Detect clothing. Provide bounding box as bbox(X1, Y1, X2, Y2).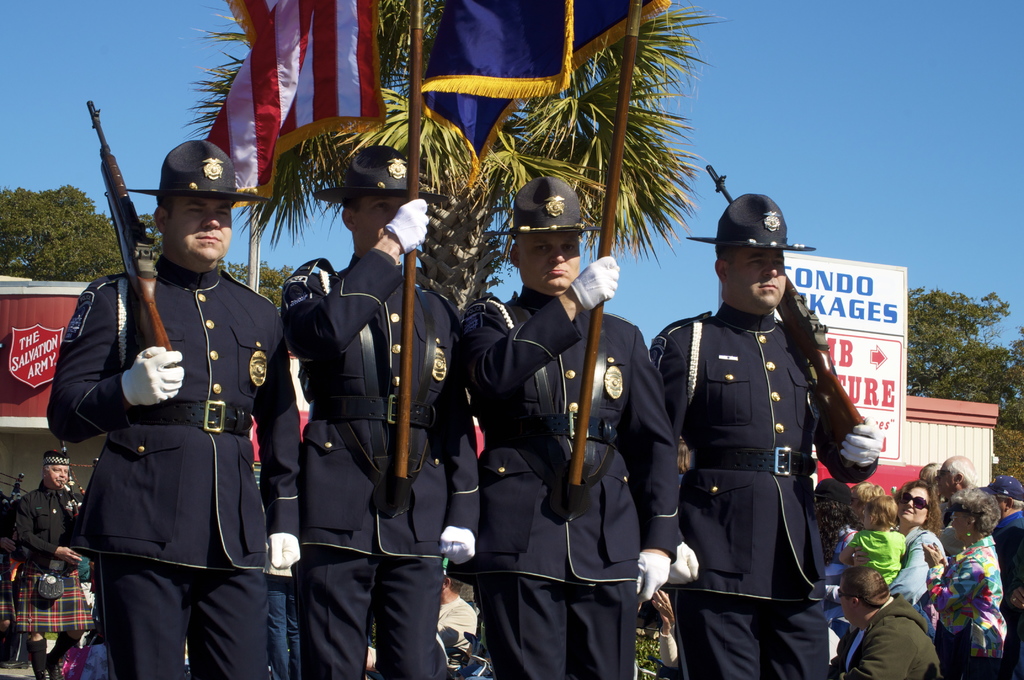
bbox(47, 269, 292, 679).
